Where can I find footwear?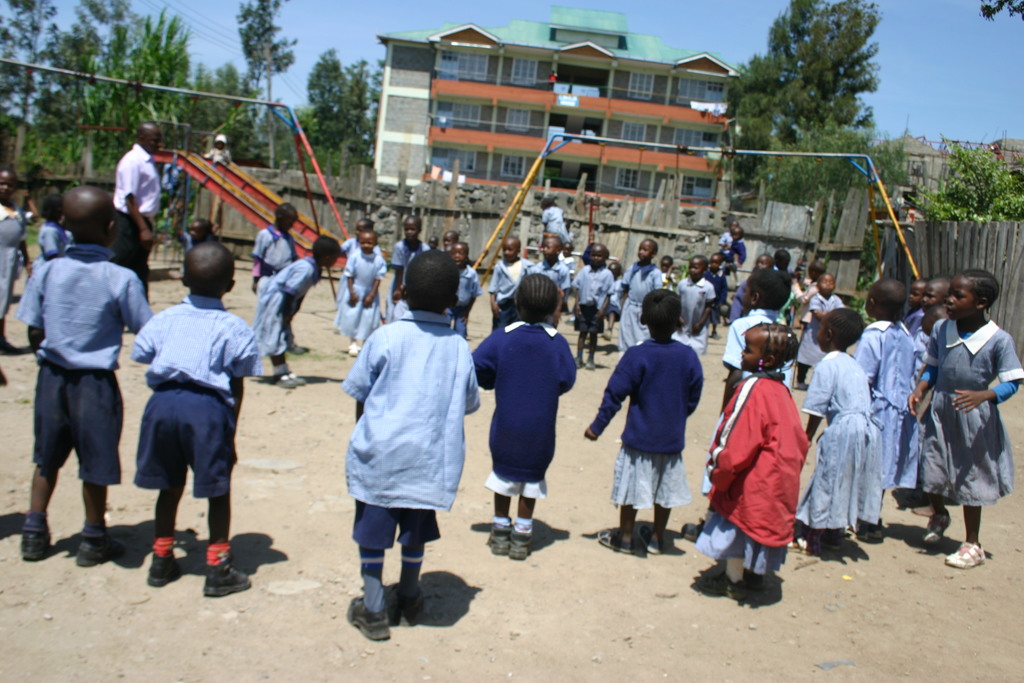
You can find it at <box>945,539,988,570</box>.
